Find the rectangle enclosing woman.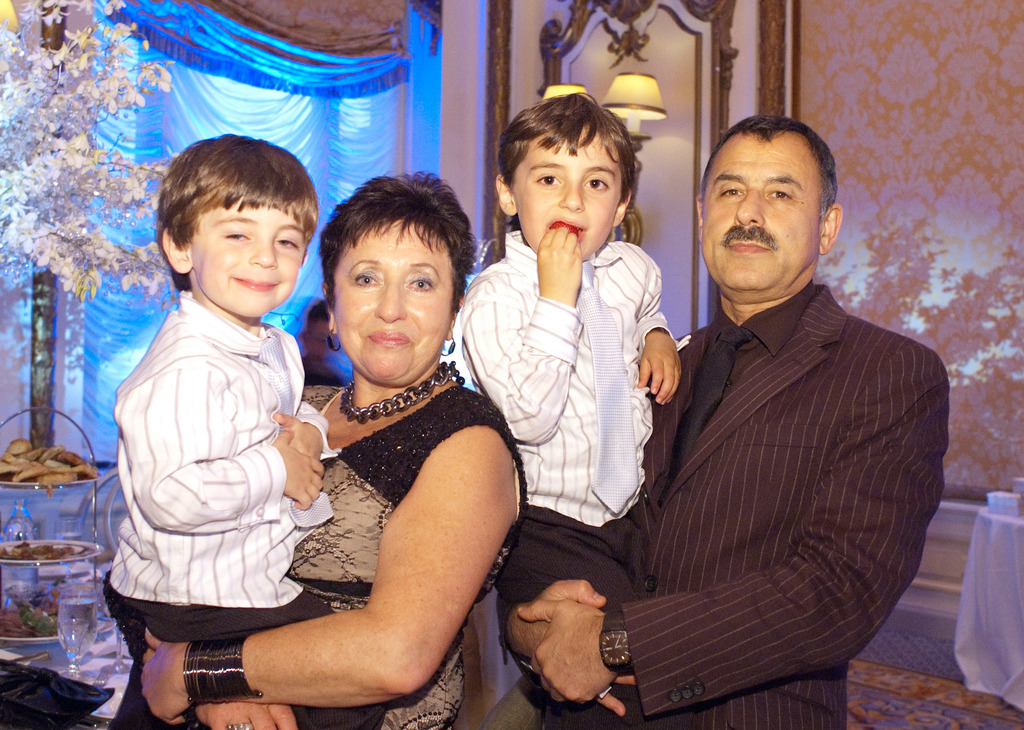
<region>103, 172, 530, 729</region>.
